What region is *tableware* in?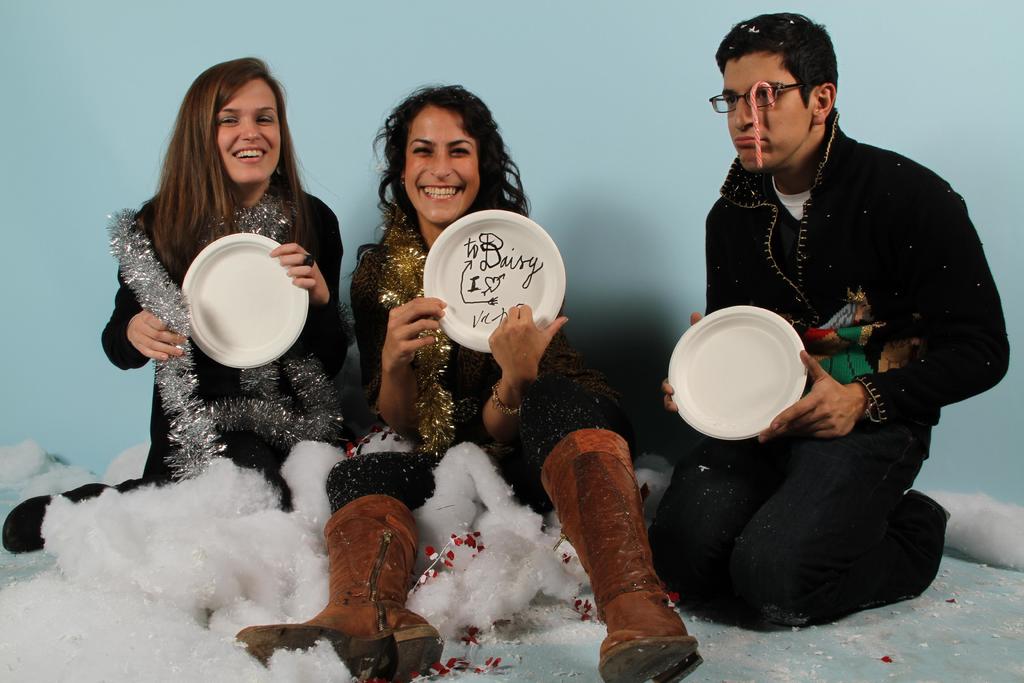
(182,233,315,368).
